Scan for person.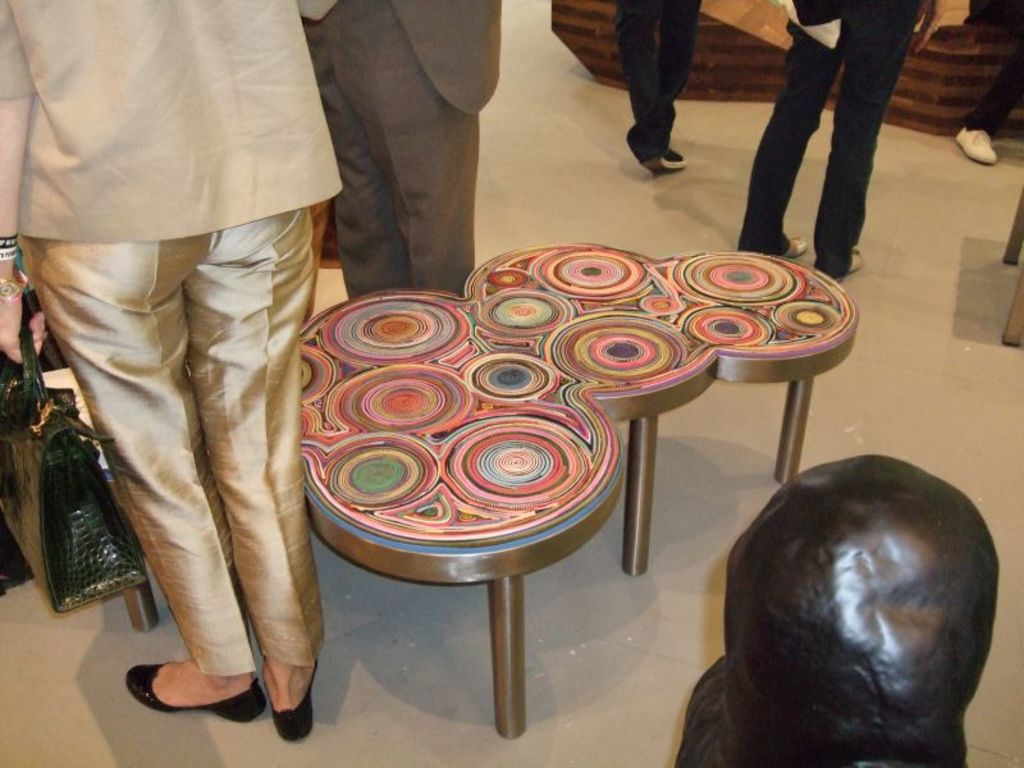
Scan result: {"x1": 0, "y1": 0, "x2": 344, "y2": 739}.
